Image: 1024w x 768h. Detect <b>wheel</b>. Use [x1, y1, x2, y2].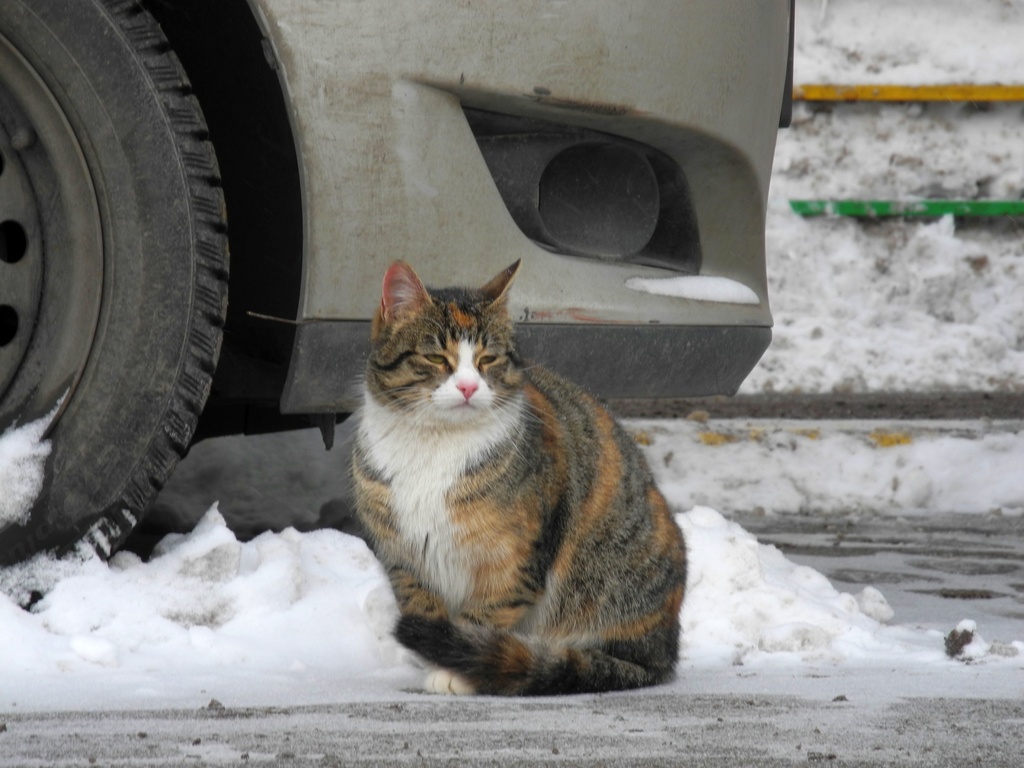
[8, 17, 236, 536].
